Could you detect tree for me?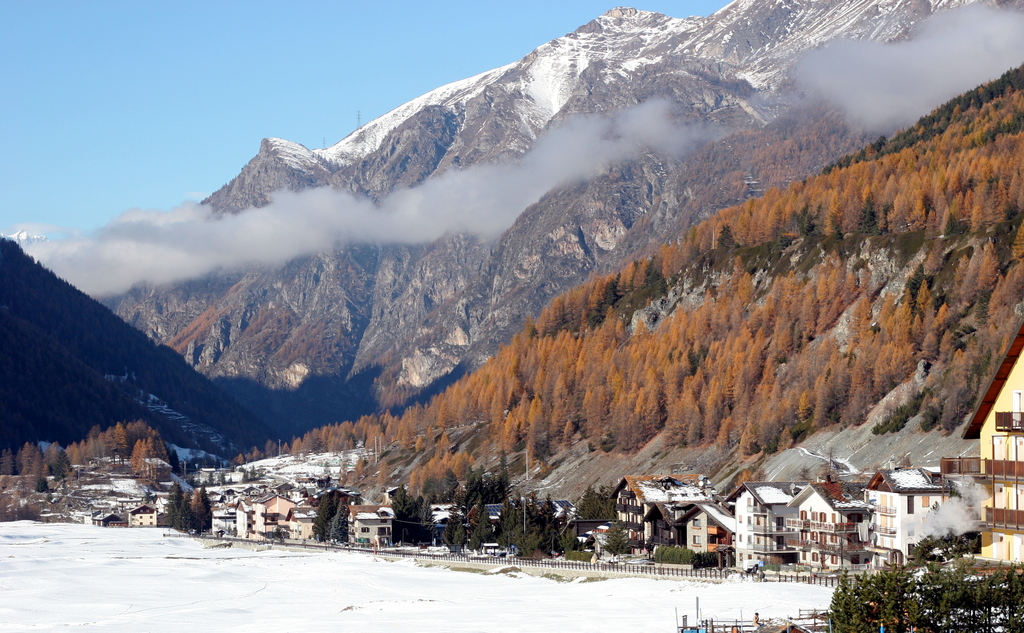
Detection result: [390, 482, 410, 541].
